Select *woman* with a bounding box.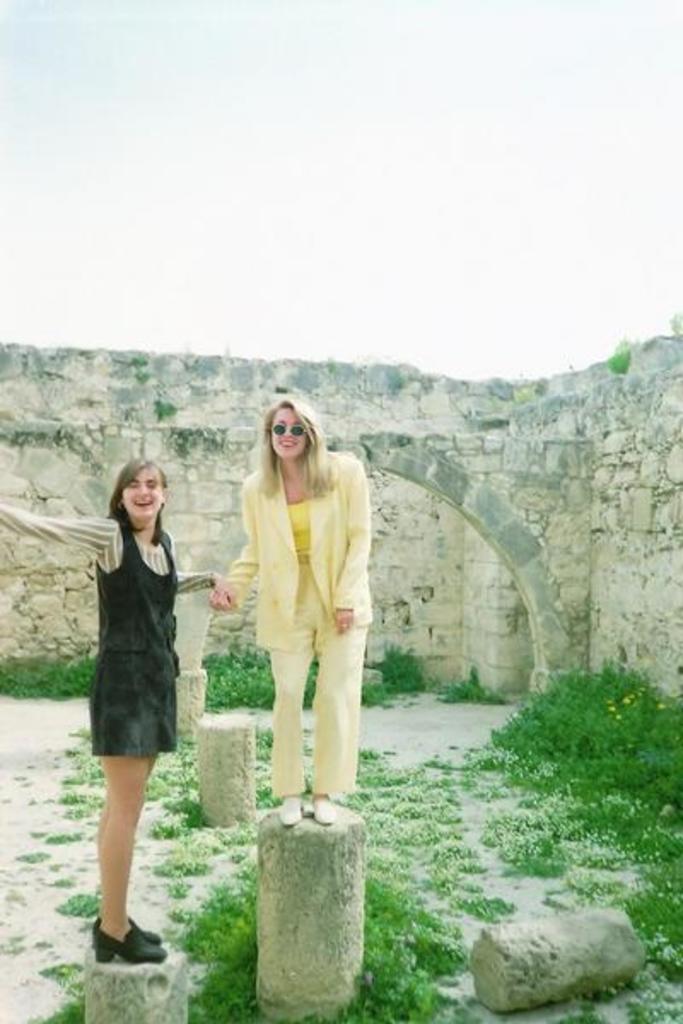
box=[219, 401, 360, 848].
